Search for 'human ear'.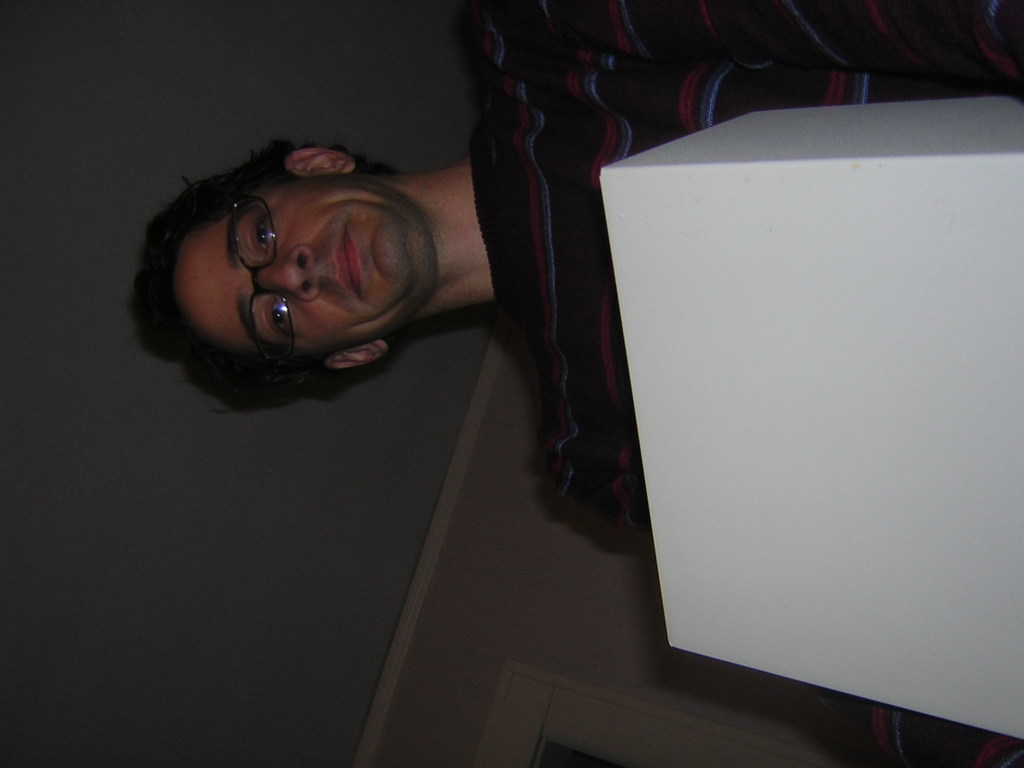
Found at detection(289, 147, 356, 180).
